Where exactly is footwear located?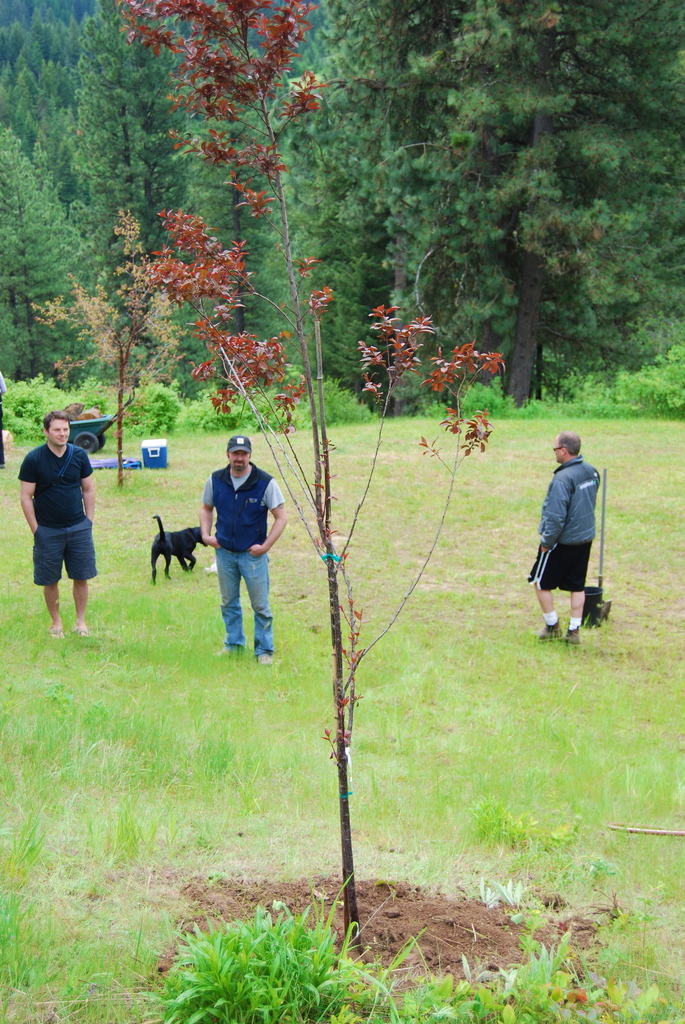
Its bounding box is left=558, top=627, right=581, bottom=645.
